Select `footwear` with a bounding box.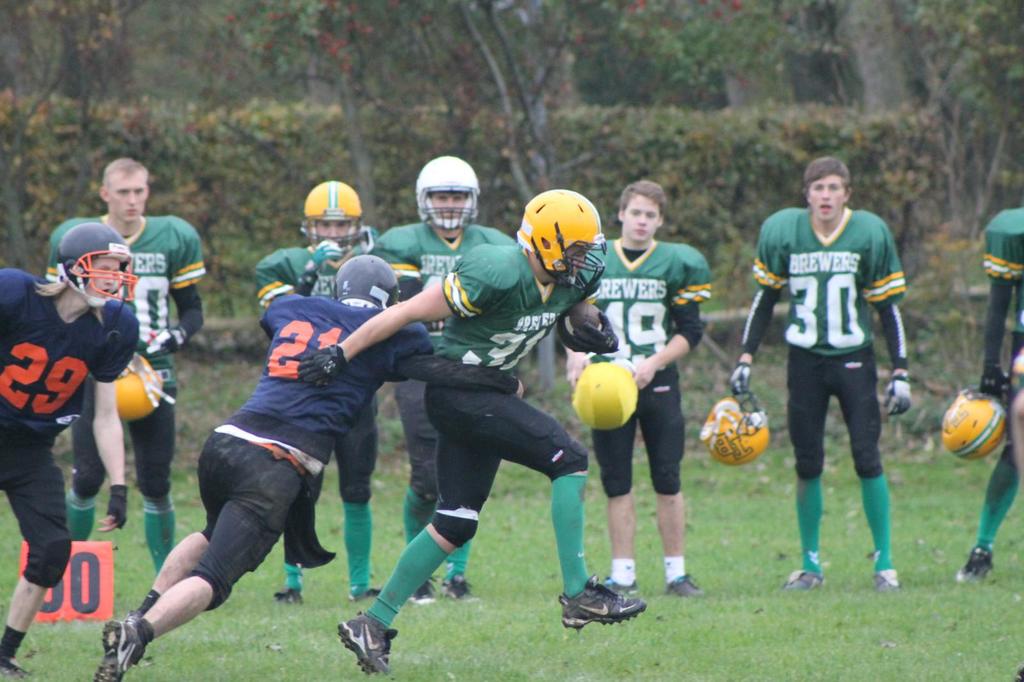
<region>669, 570, 707, 597</region>.
